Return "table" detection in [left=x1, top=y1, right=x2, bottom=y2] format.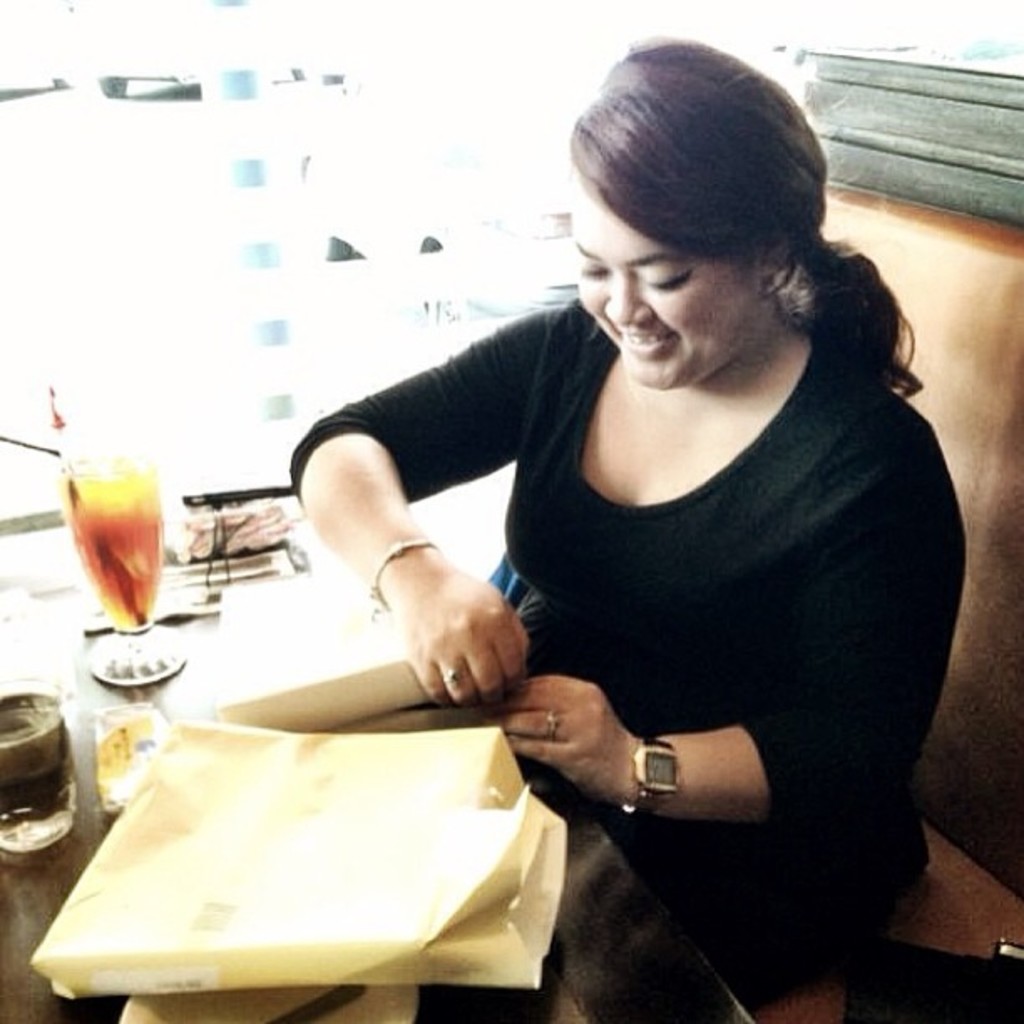
[left=0, top=529, right=761, bottom=1022].
